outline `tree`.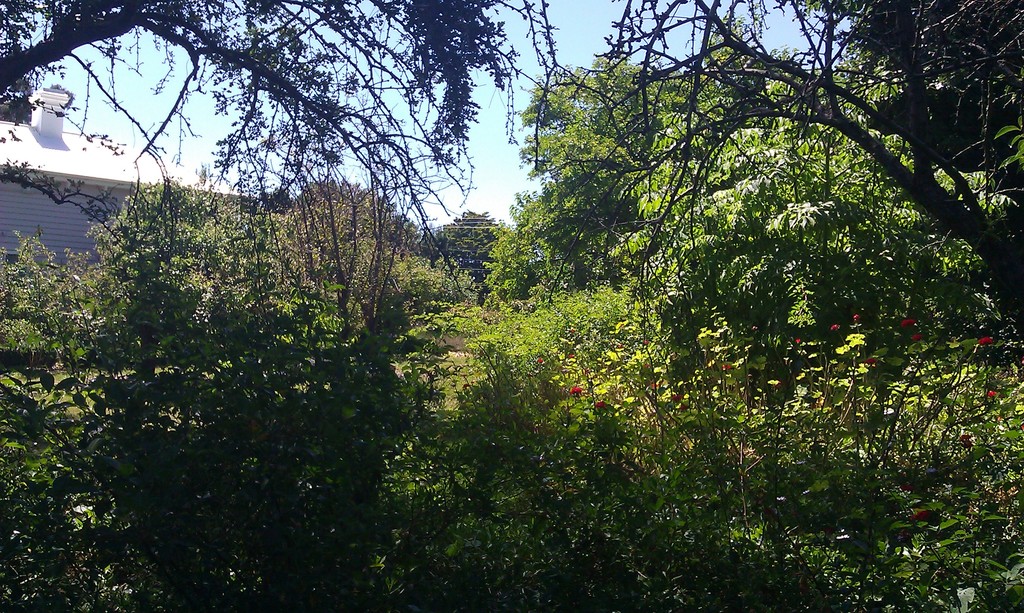
Outline: bbox(1, 0, 1023, 612).
